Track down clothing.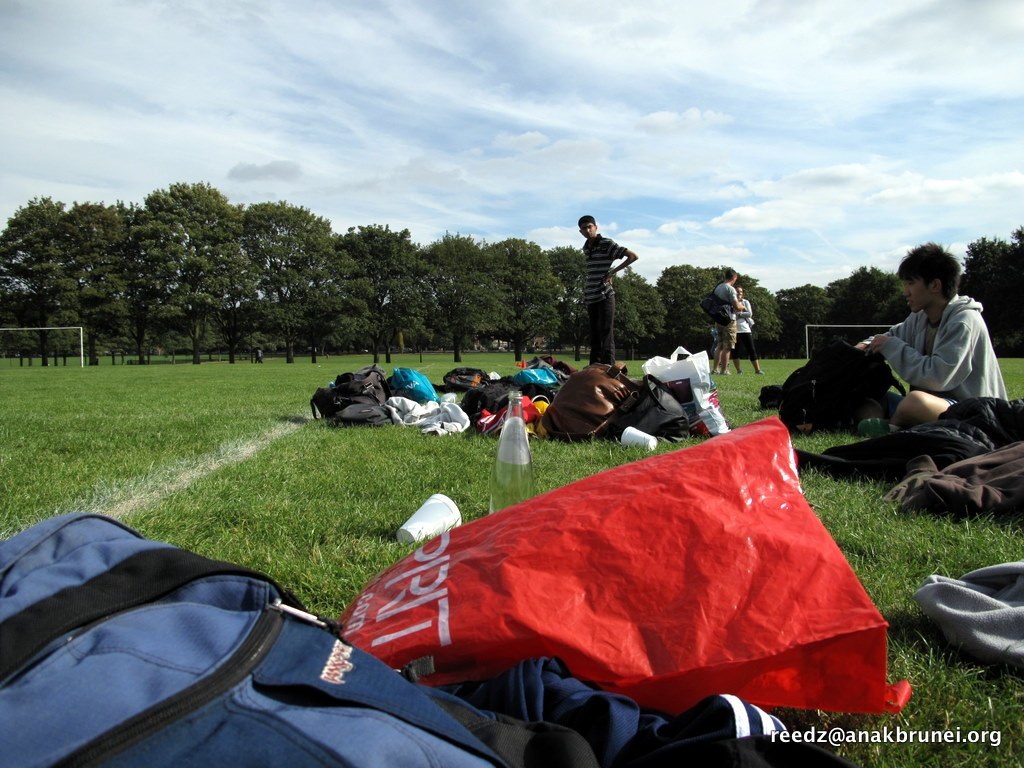
Tracked to rect(866, 300, 1010, 406).
